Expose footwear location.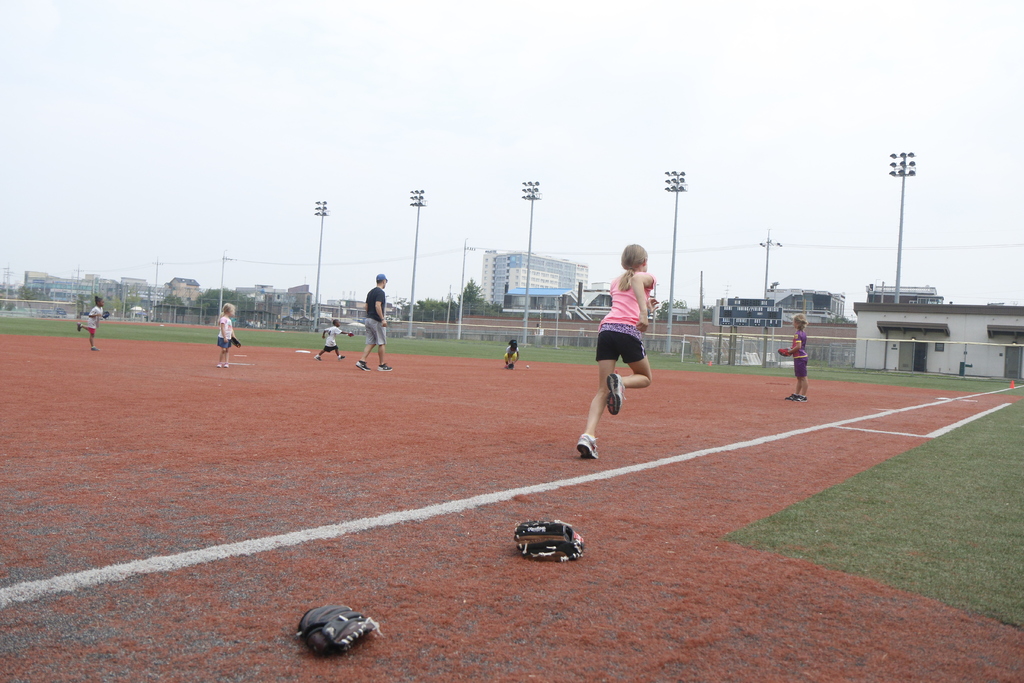
Exposed at <region>356, 361, 367, 371</region>.
